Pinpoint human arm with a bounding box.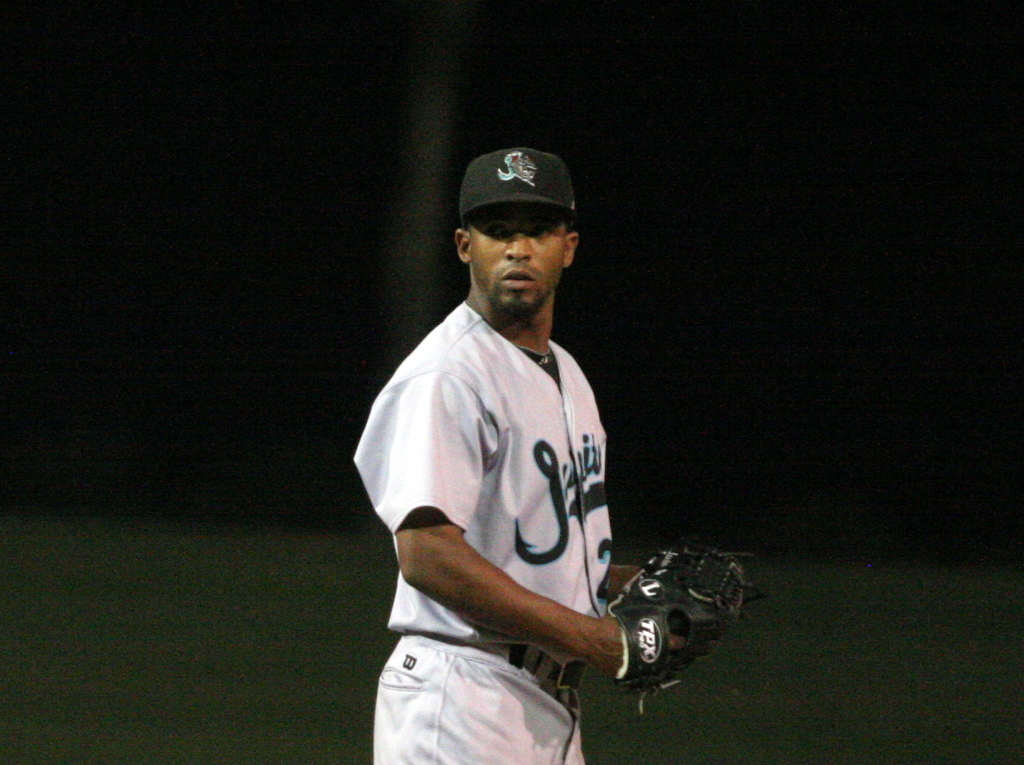
(601, 554, 646, 601).
